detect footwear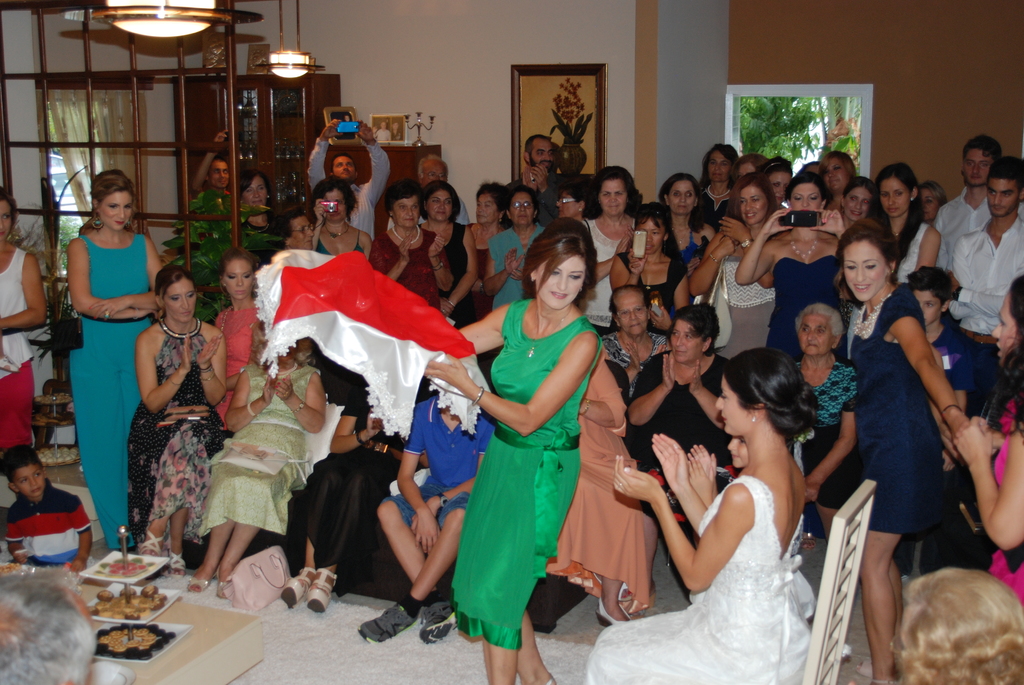
<bbox>184, 568, 217, 594</bbox>
